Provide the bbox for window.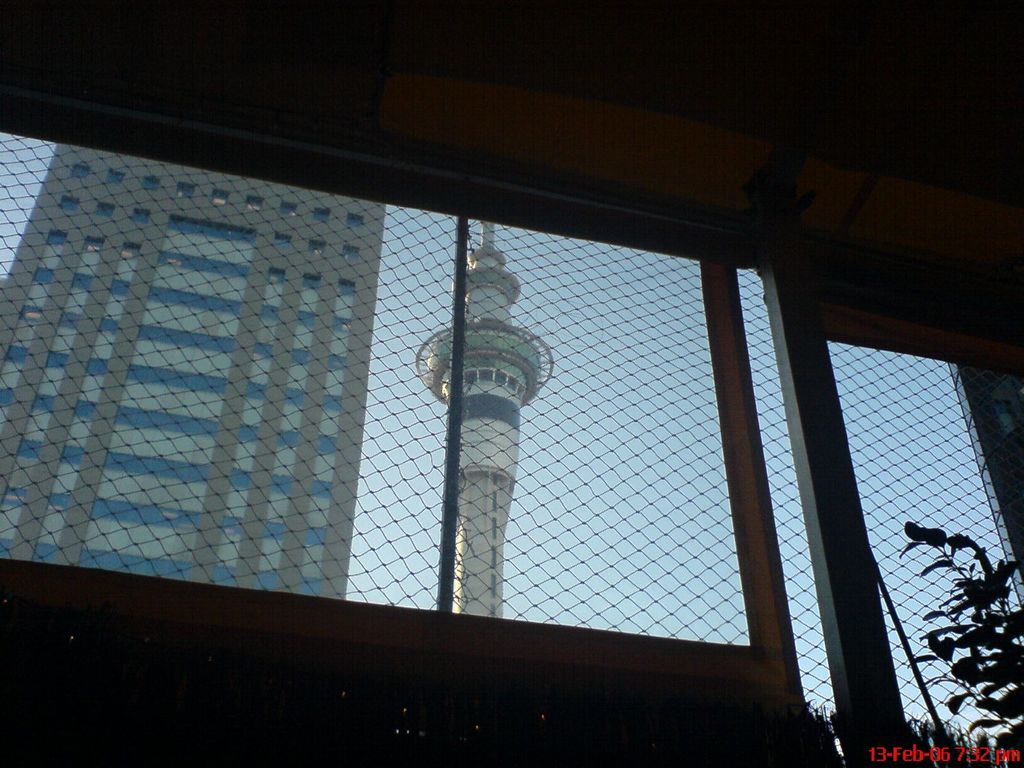
(x1=160, y1=254, x2=249, y2=285).
